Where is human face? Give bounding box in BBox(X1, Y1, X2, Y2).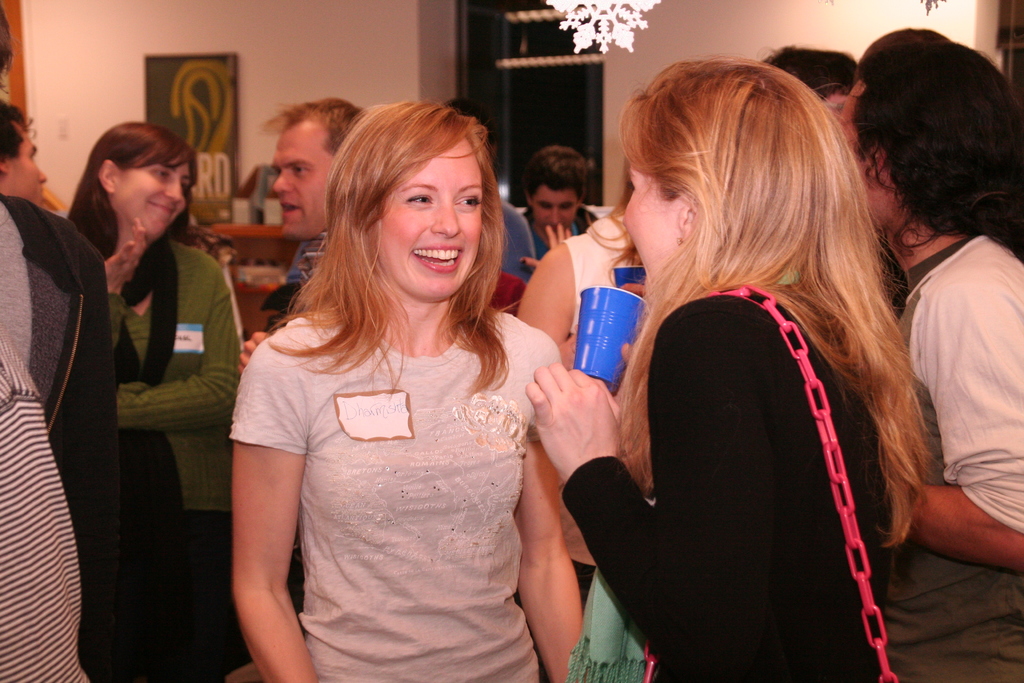
BBox(5, 125, 45, 205).
